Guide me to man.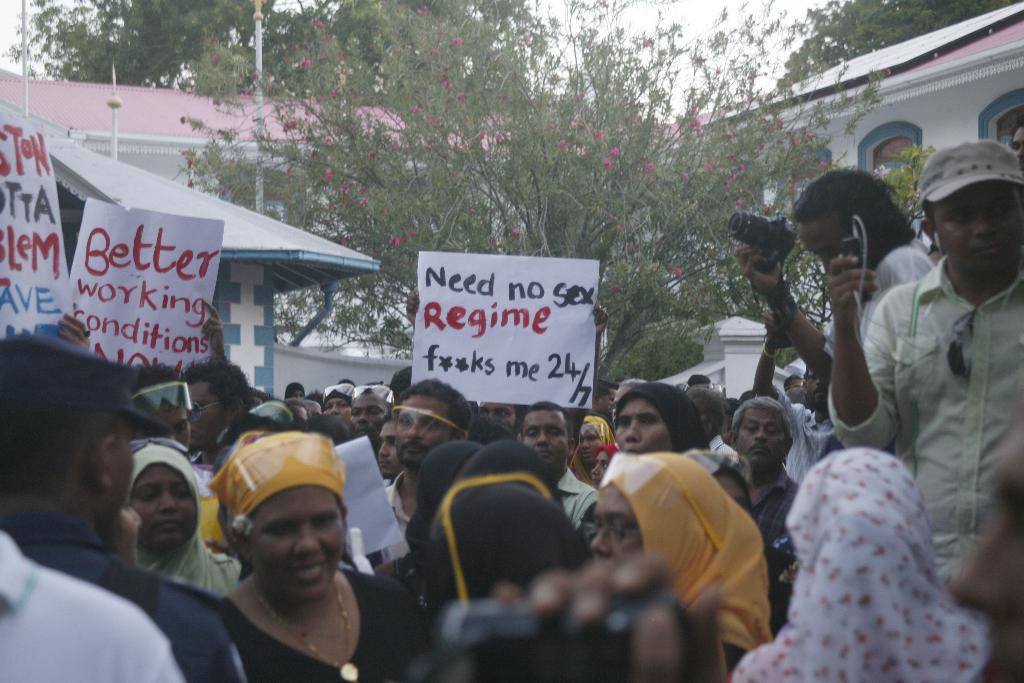
Guidance: x1=0, y1=319, x2=238, y2=682.
